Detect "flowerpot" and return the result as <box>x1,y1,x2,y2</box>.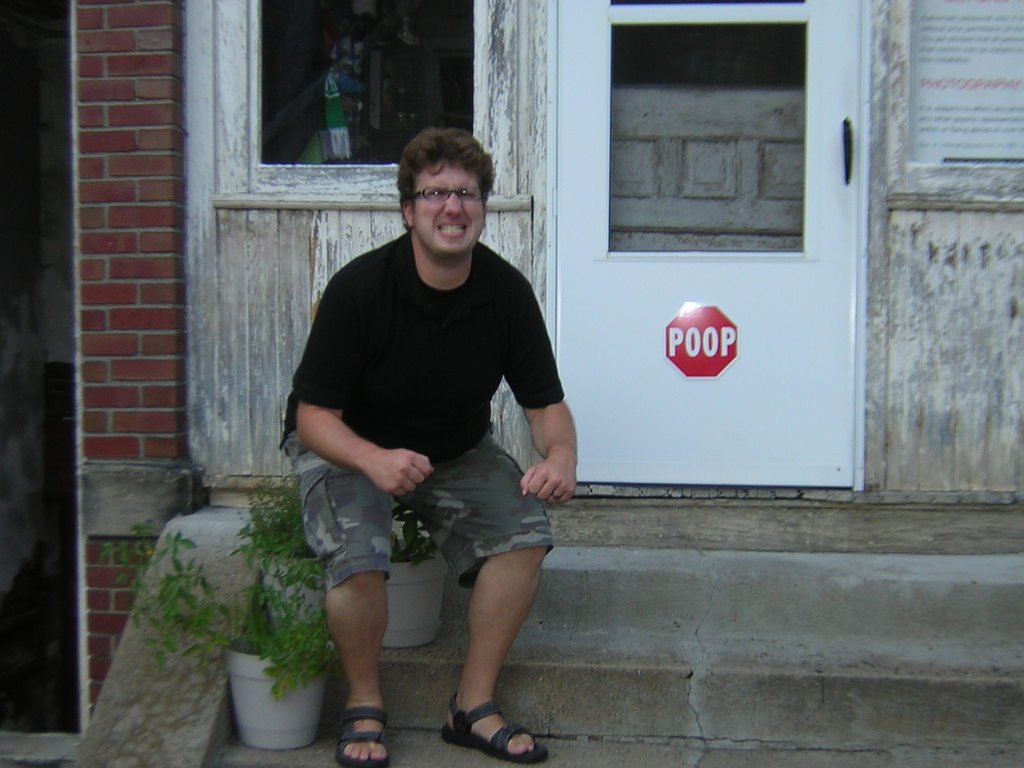
<box>256,553,332,648</box>.
